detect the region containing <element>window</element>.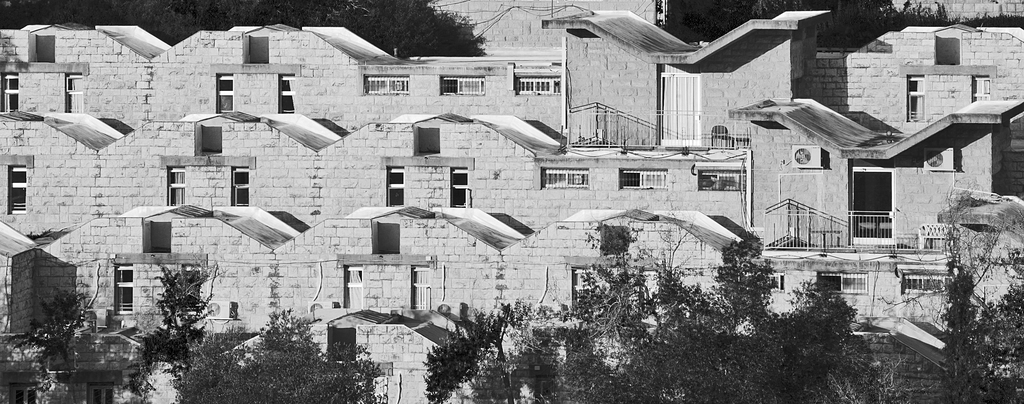
Rect(408, 266, 428, 309).
